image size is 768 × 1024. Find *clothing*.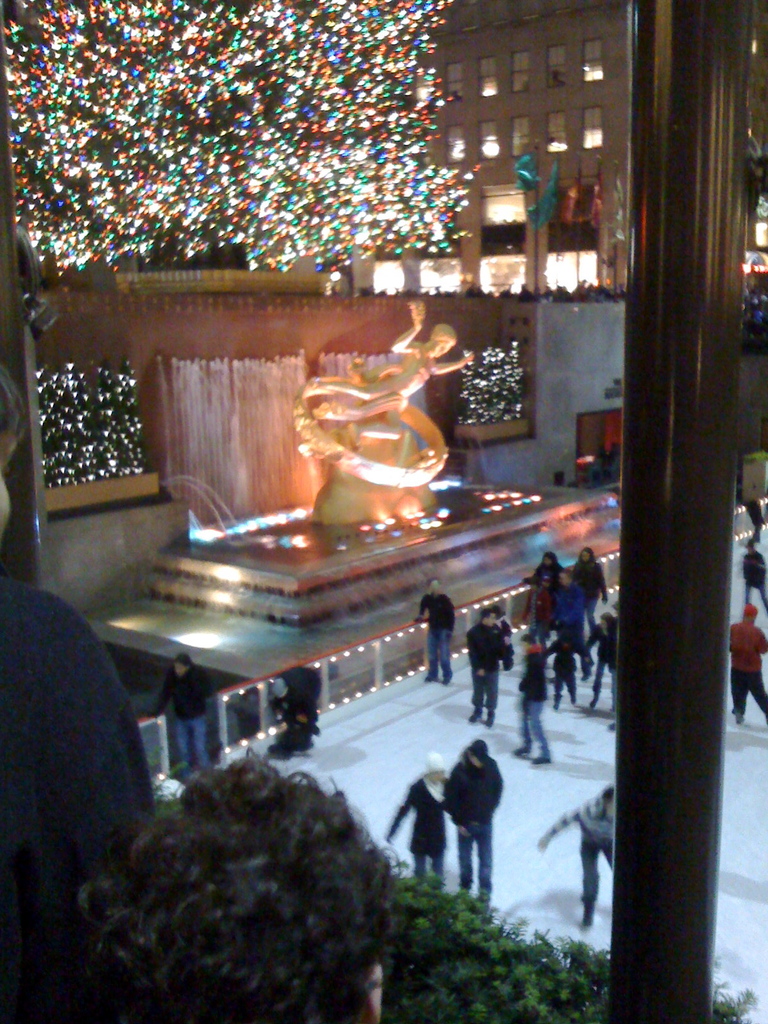
x1=518, y1=580, x2=554, y2=641.
